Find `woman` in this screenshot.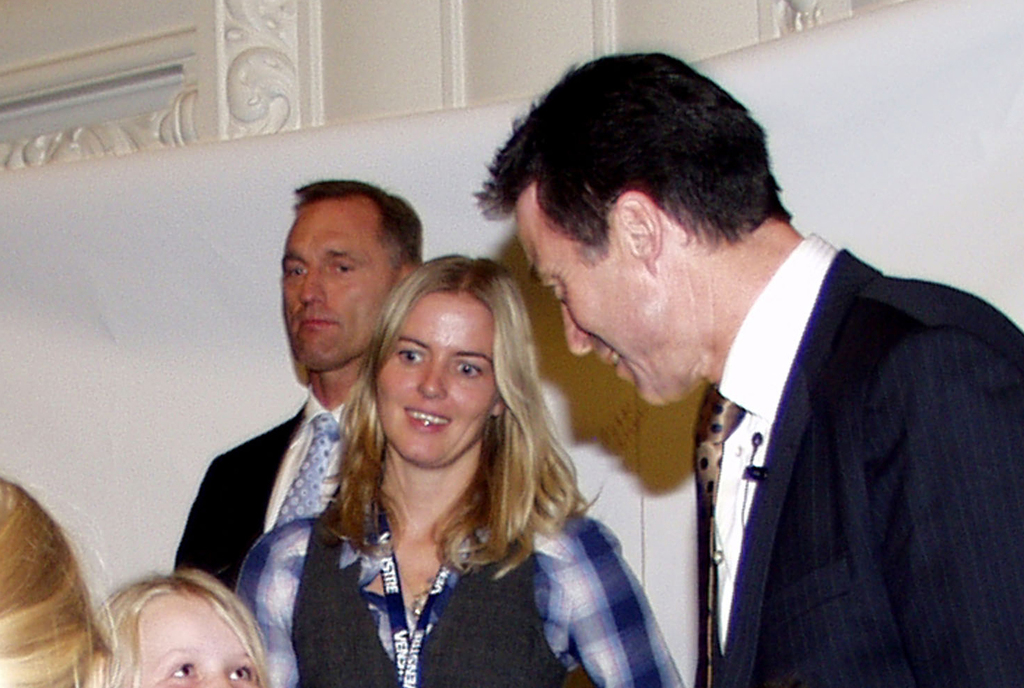
The bounding box for `woman` is x1=228 y1=220 x2=636 y2=687.
